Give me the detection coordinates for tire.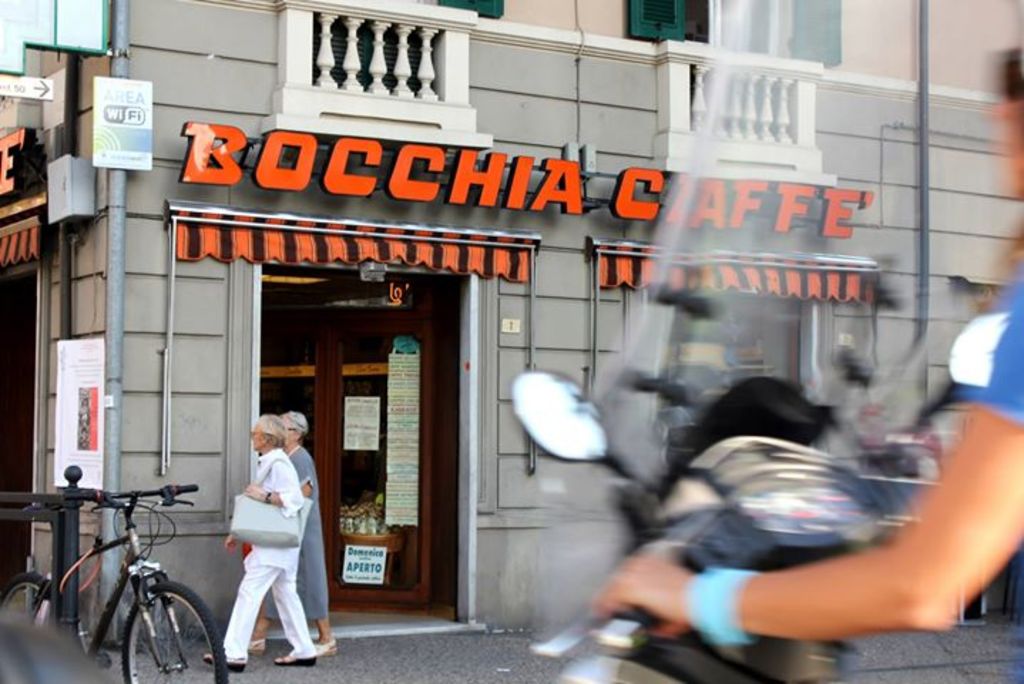
<box>122,579,226,683</box>.
